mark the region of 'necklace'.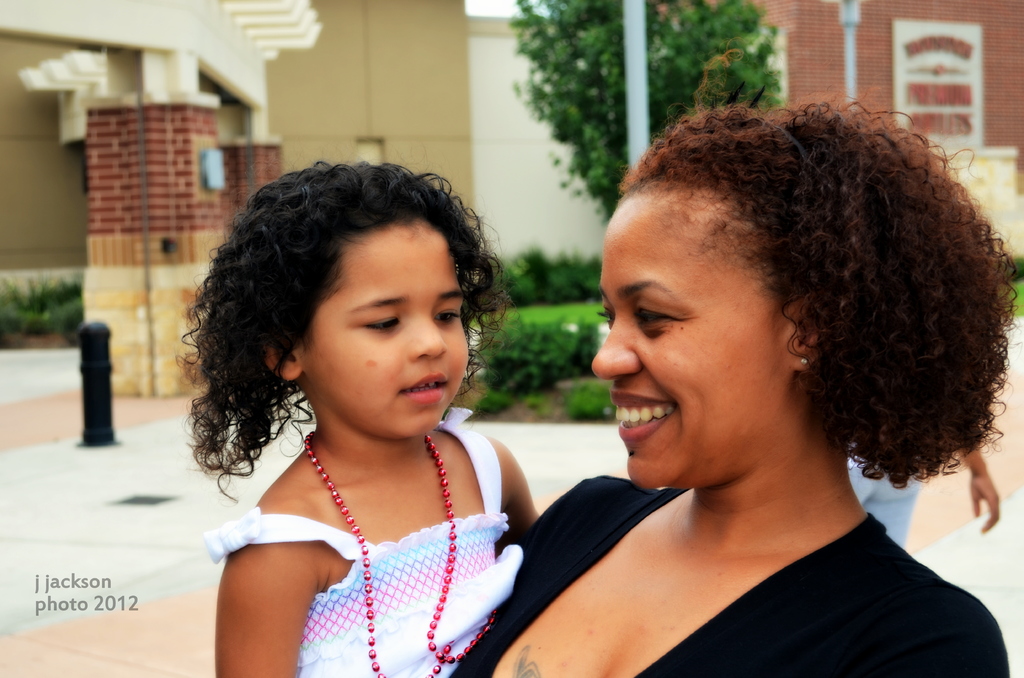
Region: (x1=304, y1=426, x2=498, y2=677).
